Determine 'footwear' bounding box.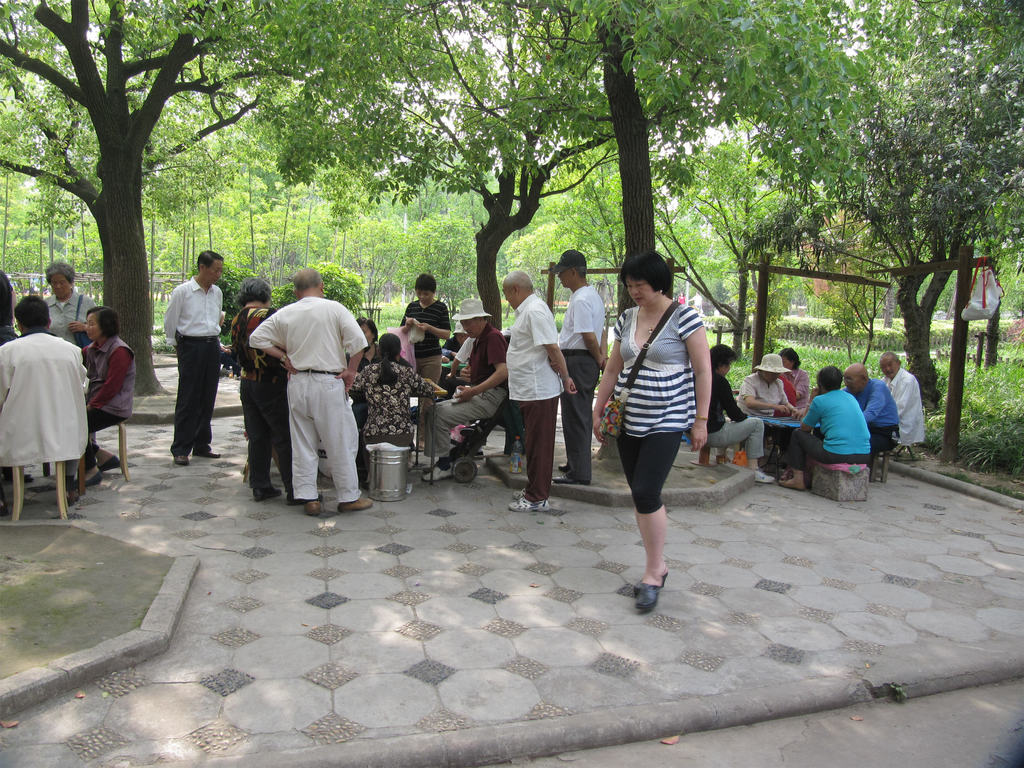
Determined: Rect(511, 487, 527, 498).
